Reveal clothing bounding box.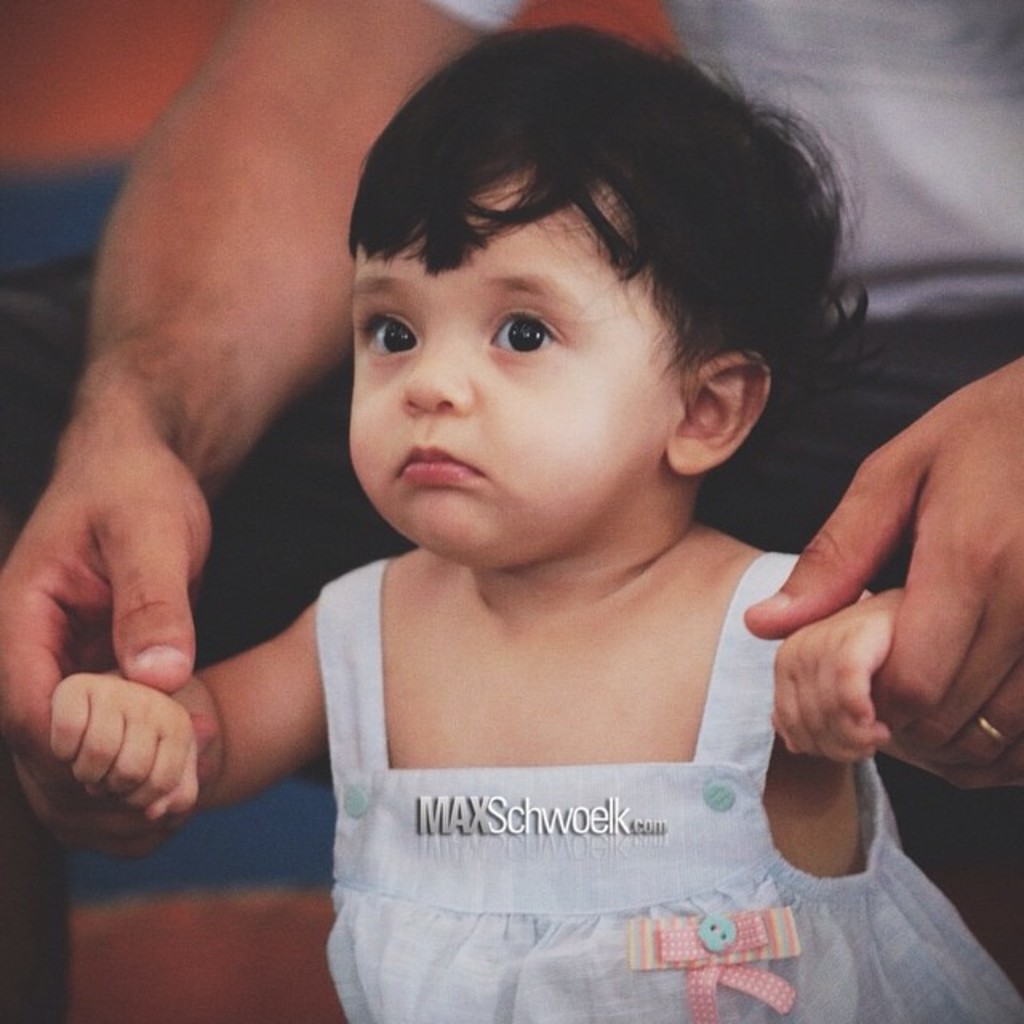
Revealed: [318,555,1022,1022].
